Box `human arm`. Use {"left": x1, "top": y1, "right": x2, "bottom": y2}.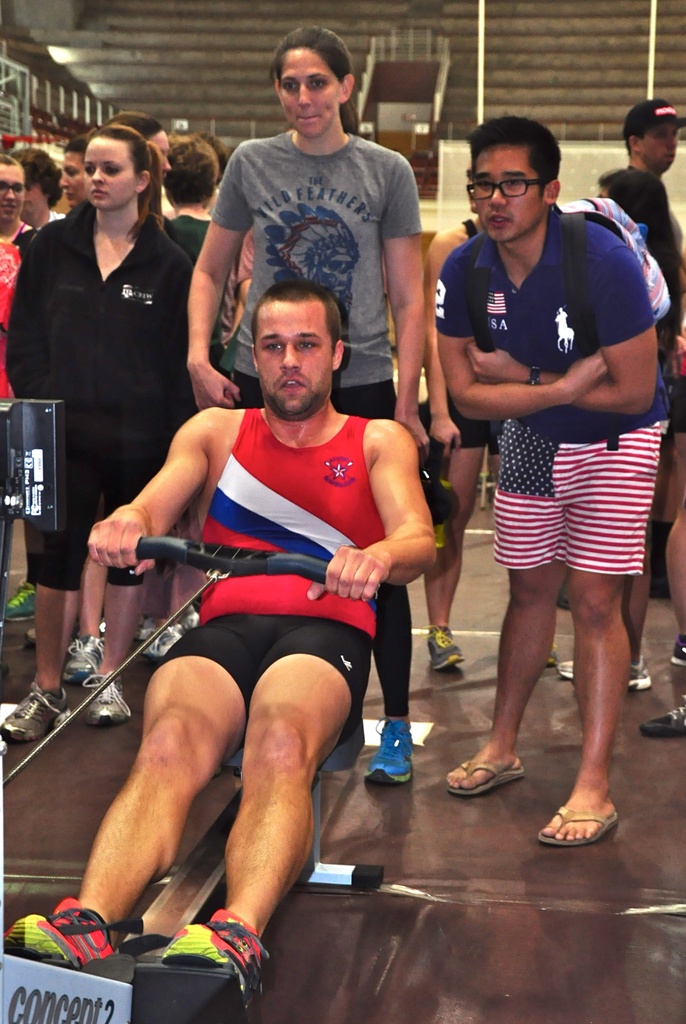
{"left": 463, "top": 240, "right": 654, "bottom": 420}.
